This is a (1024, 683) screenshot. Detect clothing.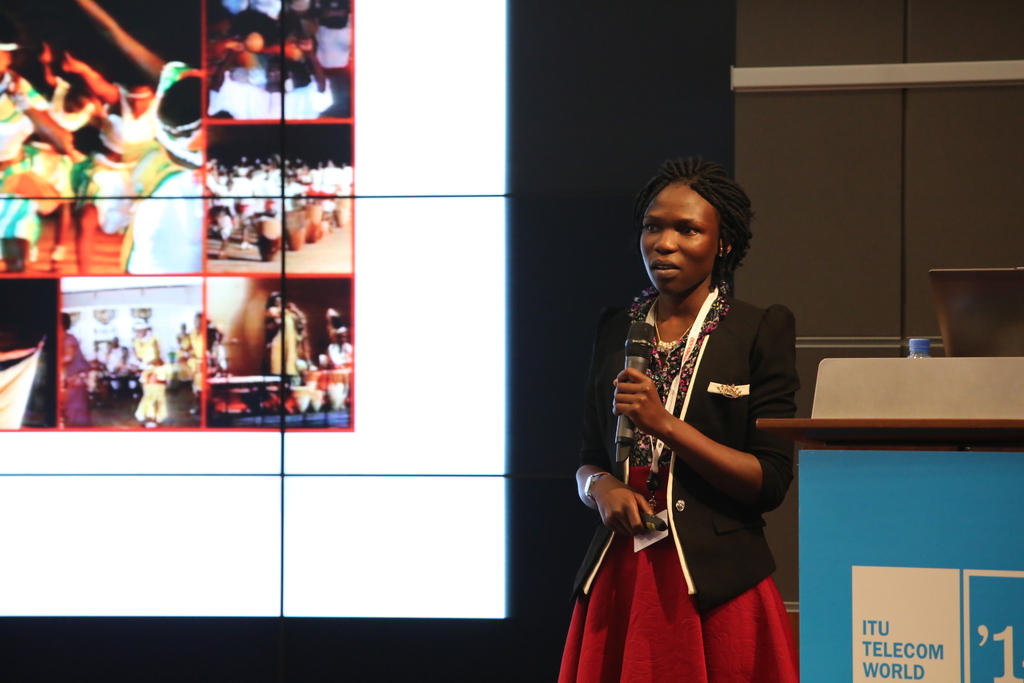
(x1=259, y1=307, x2=296, y2=373).
